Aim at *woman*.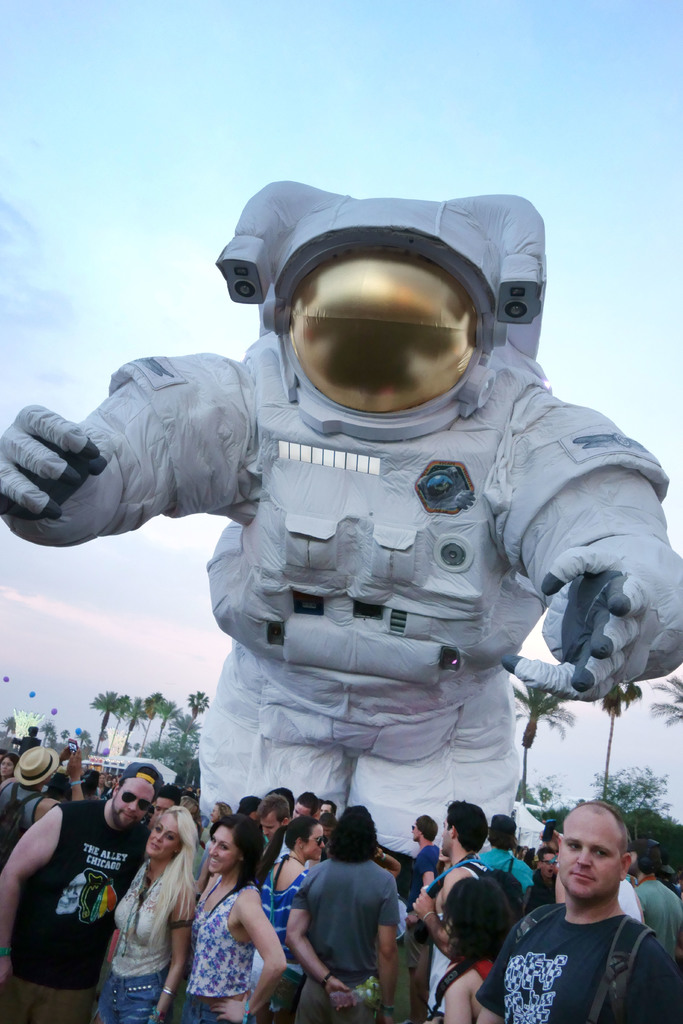
Aimed at [88,806,194,1023].
